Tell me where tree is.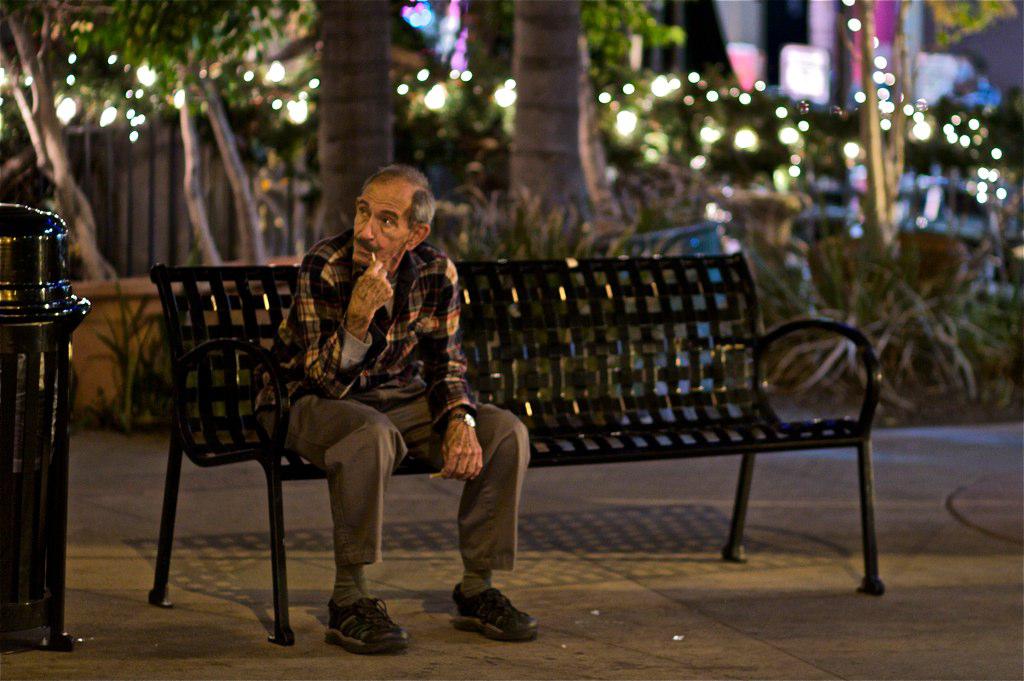
tree is at {"left": 67, "top": 0, "right": 296, "bottom": 267}.
